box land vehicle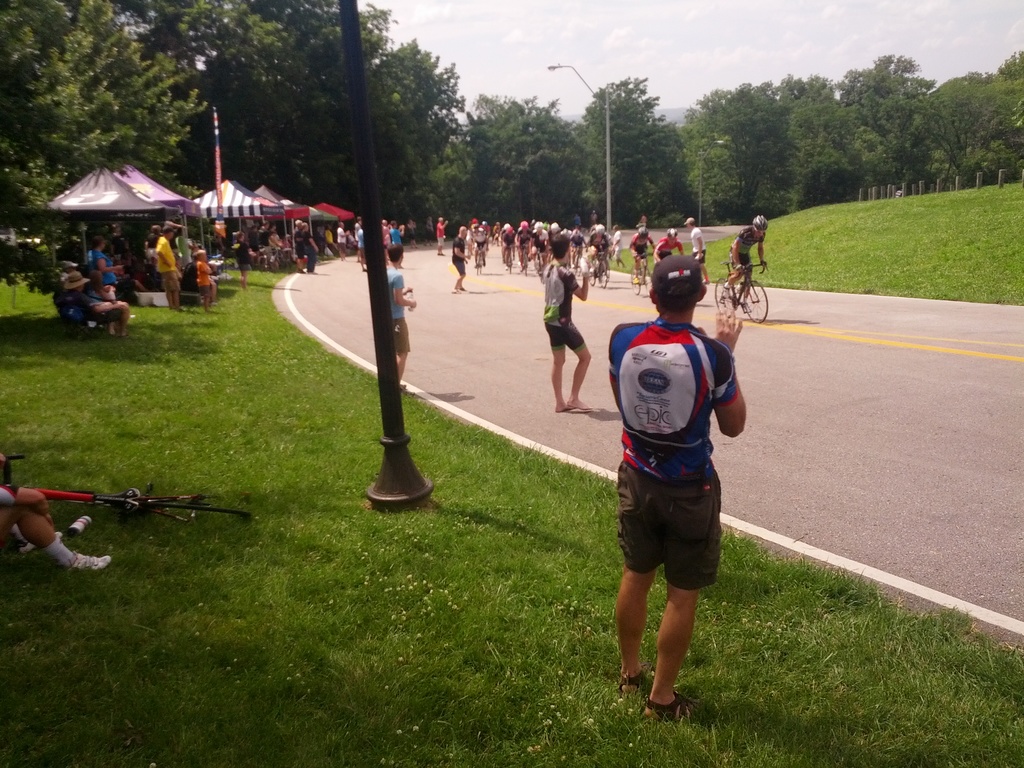
[x1=630, y1=252, x2=652, y2=294]
